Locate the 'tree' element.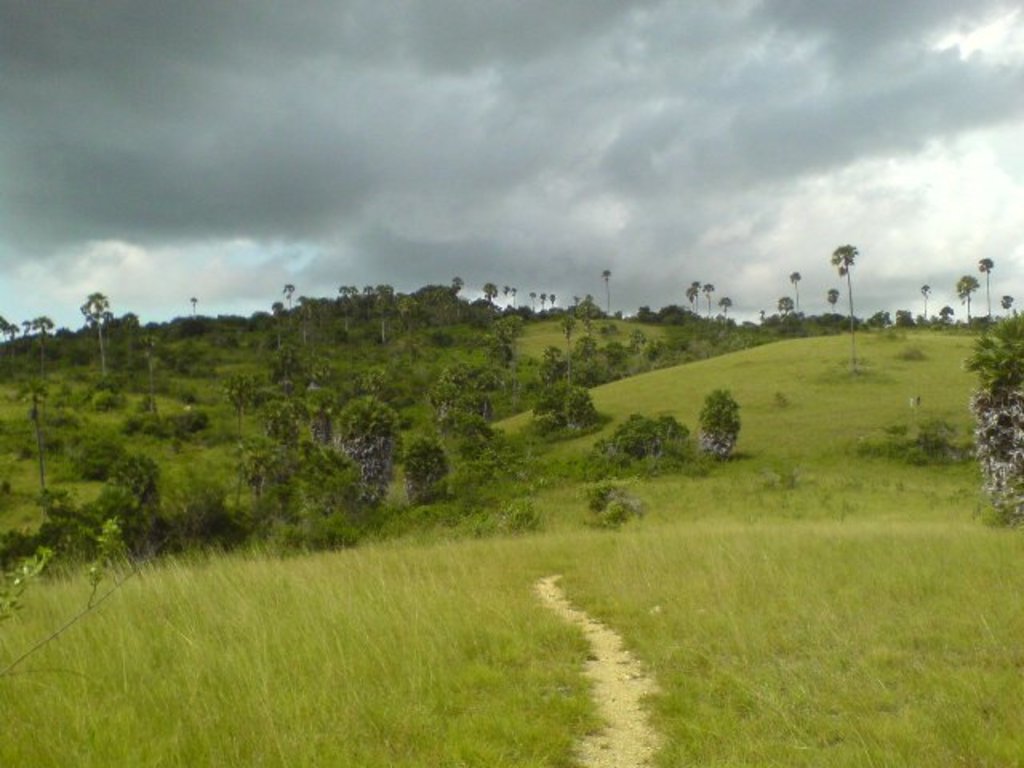
Element bbox: box(698, 386, 741, 462).
